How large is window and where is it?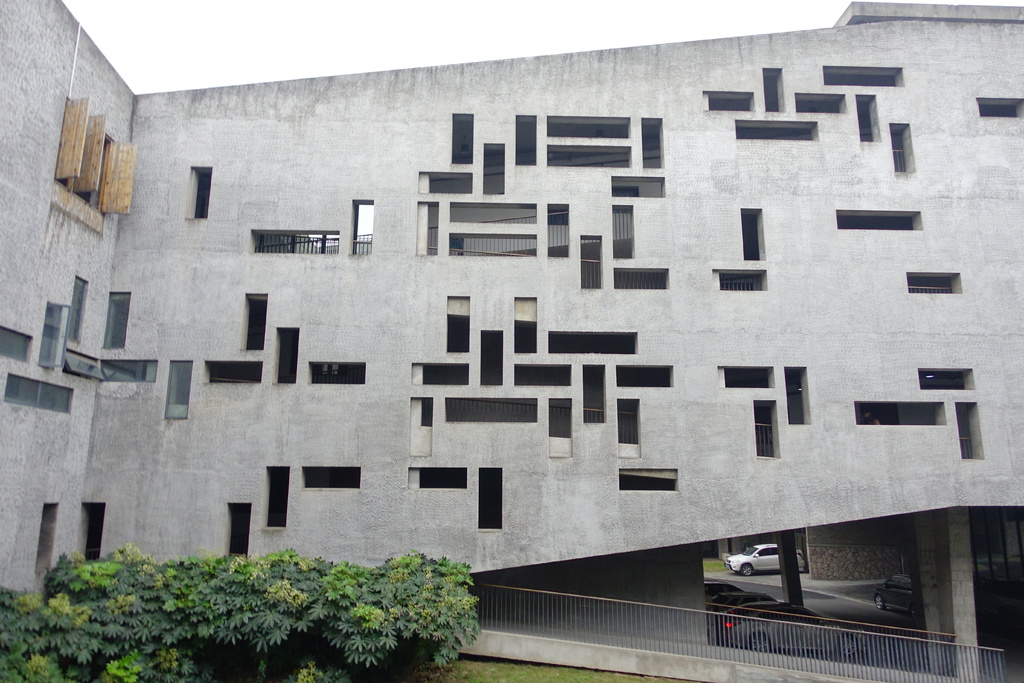
Bounding box: Rect(733, 121, 819, 139).
